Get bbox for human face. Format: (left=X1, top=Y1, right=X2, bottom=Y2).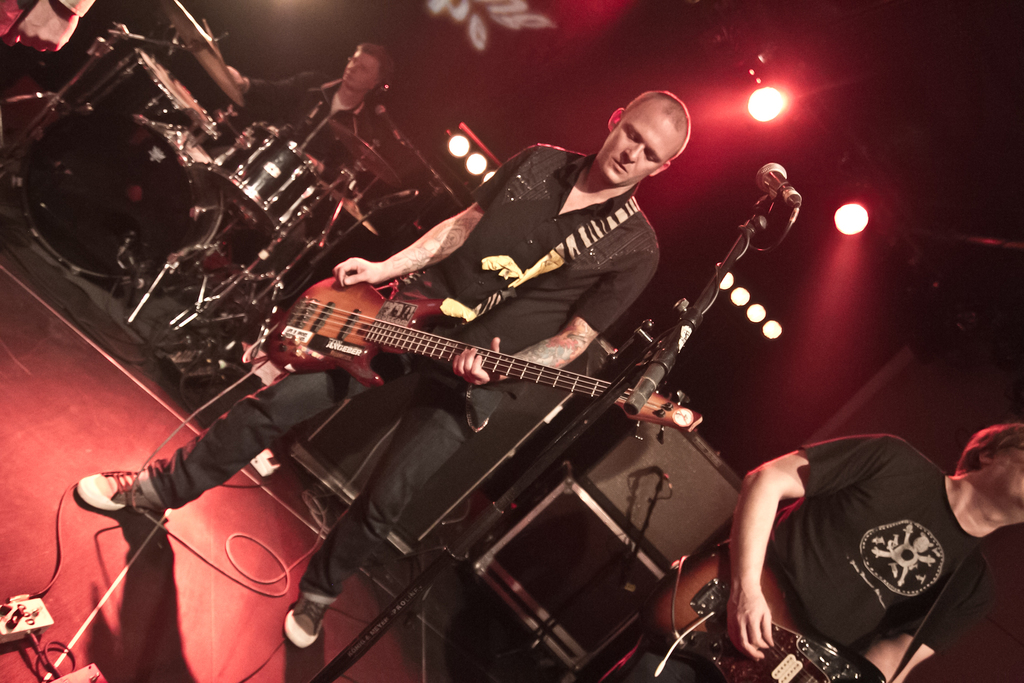
(left=342, top=53, right=376, bottom=90).
